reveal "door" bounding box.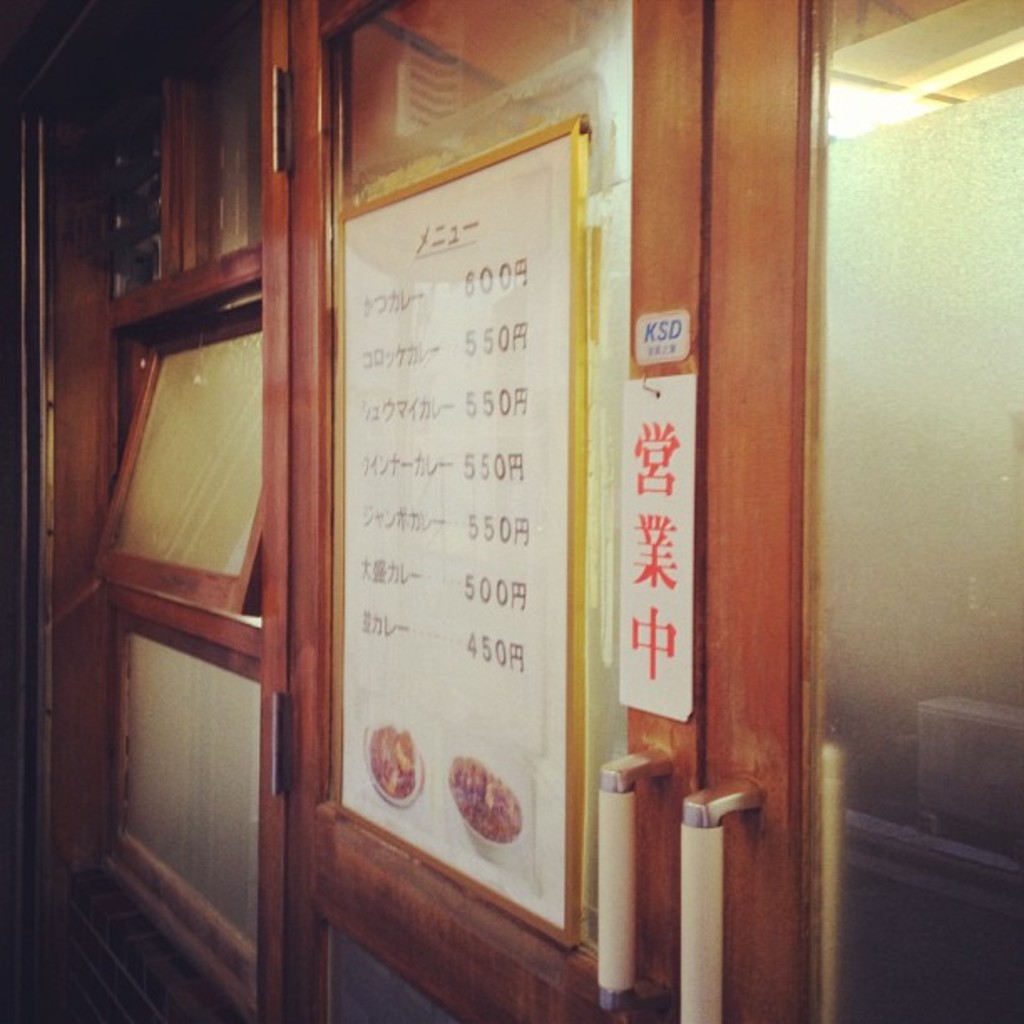
Revealed: bbox(256, 0, 1022, 1022).
